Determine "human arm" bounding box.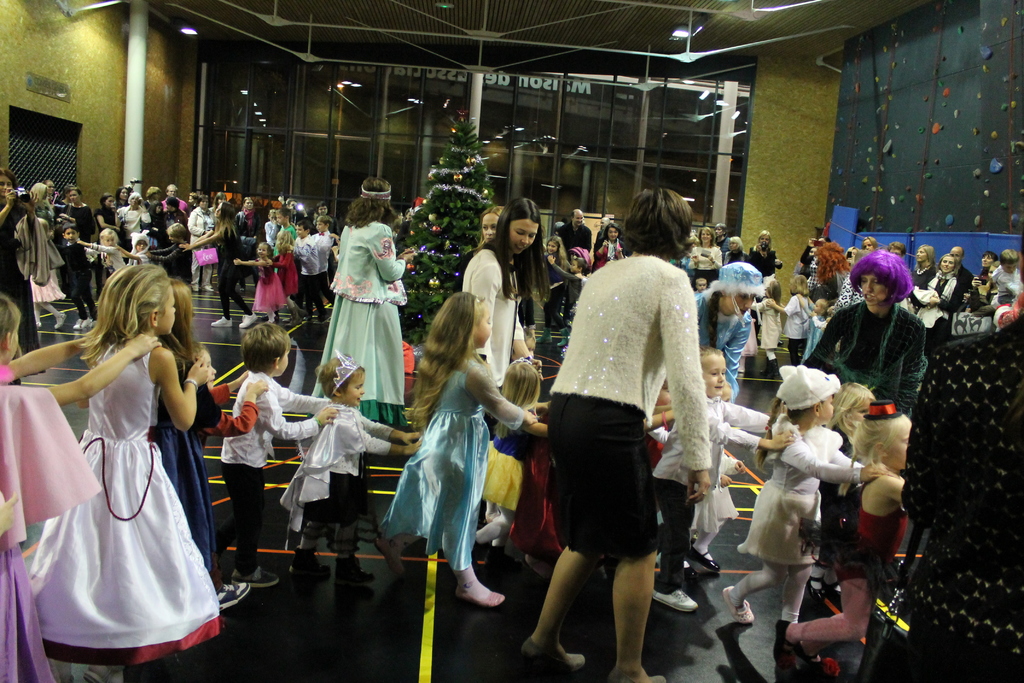
Determined: [x1=109, y1=202, x2=122, y2=226].
